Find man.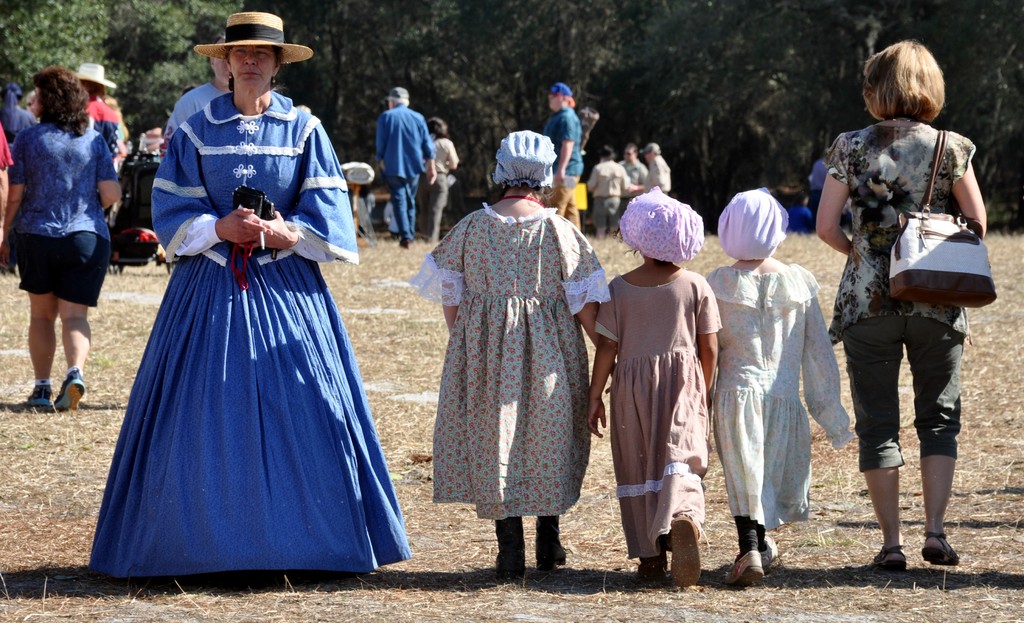
539, 78, 585, 231.
